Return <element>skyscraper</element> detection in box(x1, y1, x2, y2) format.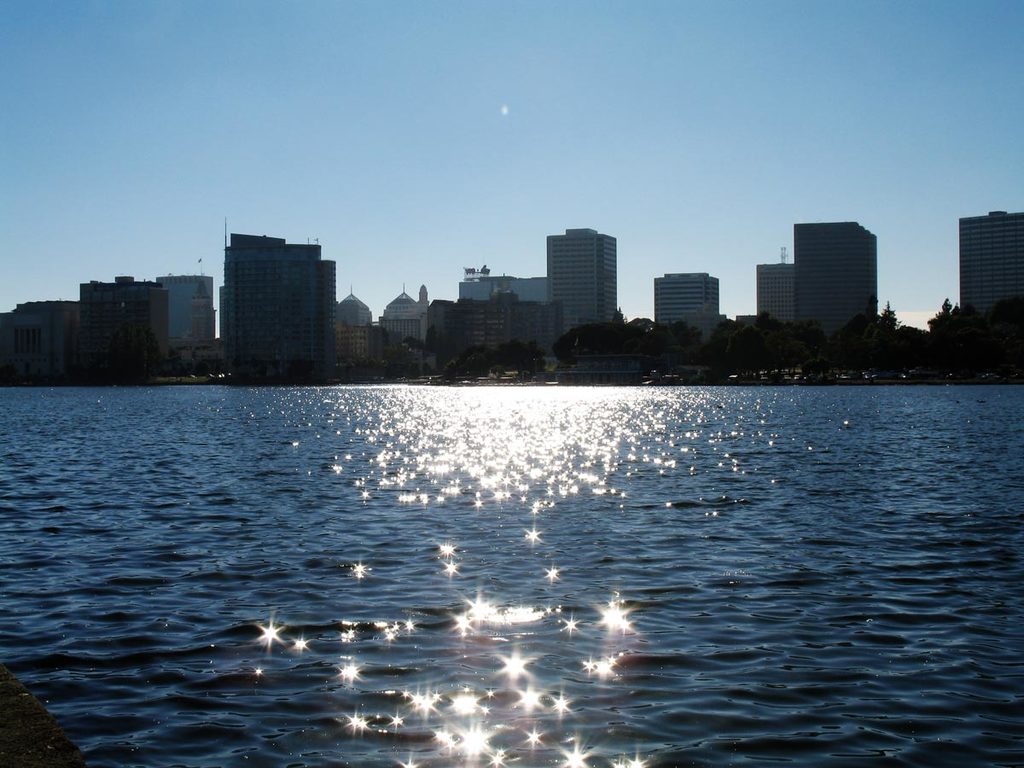
box(646, 266, 728, 327).
